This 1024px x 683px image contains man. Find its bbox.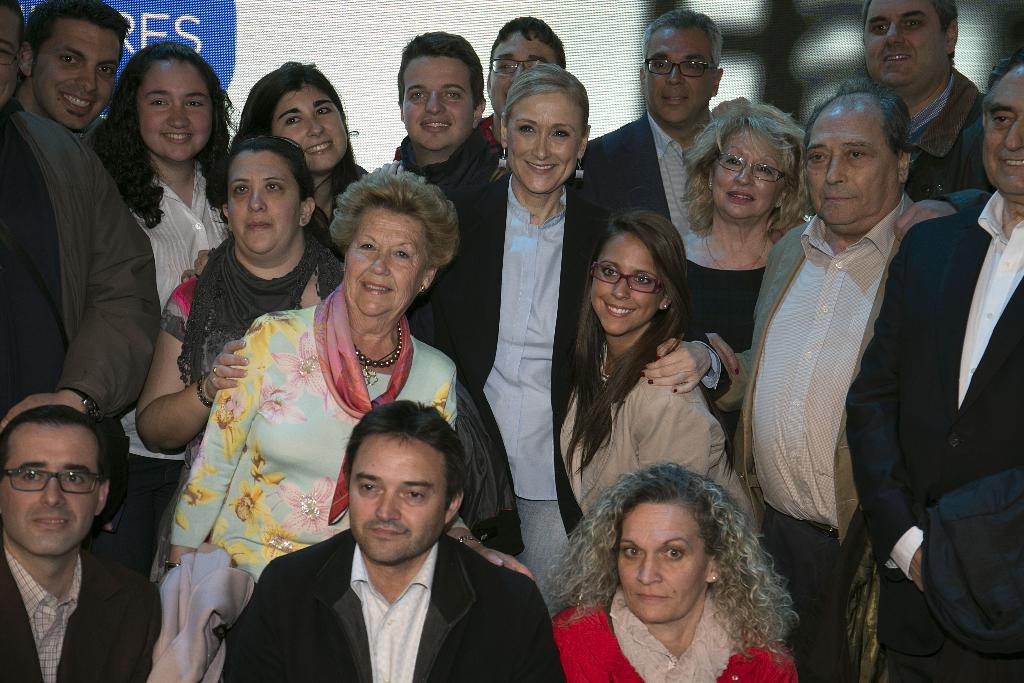
220,411,559,675.
